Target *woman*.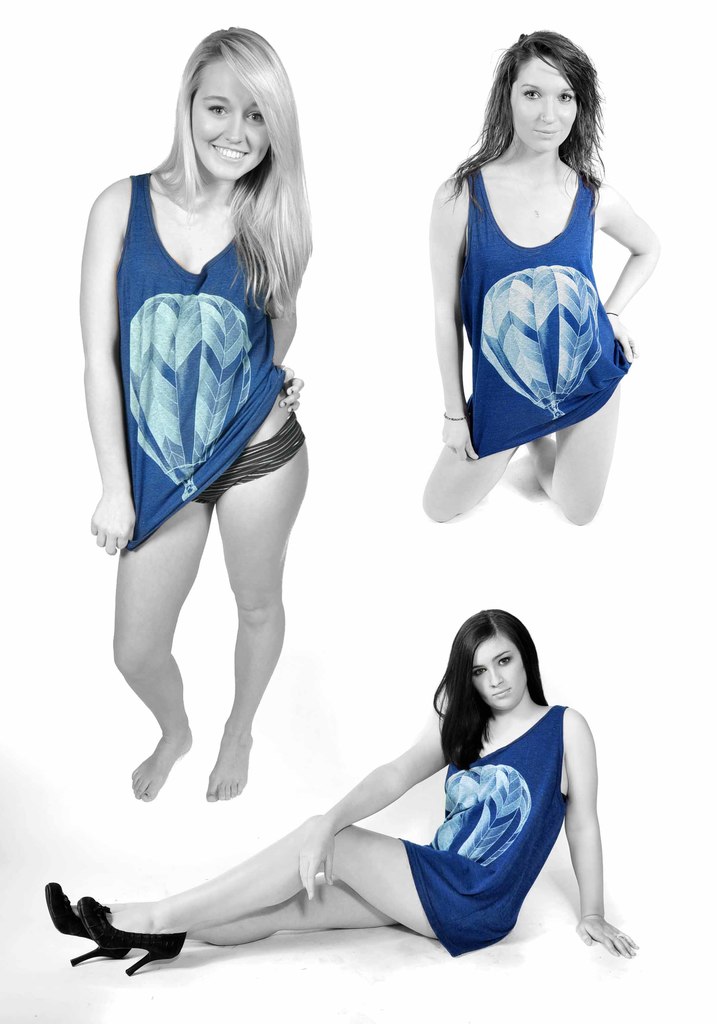
Target region: box=[72, 27, 312, 805].
